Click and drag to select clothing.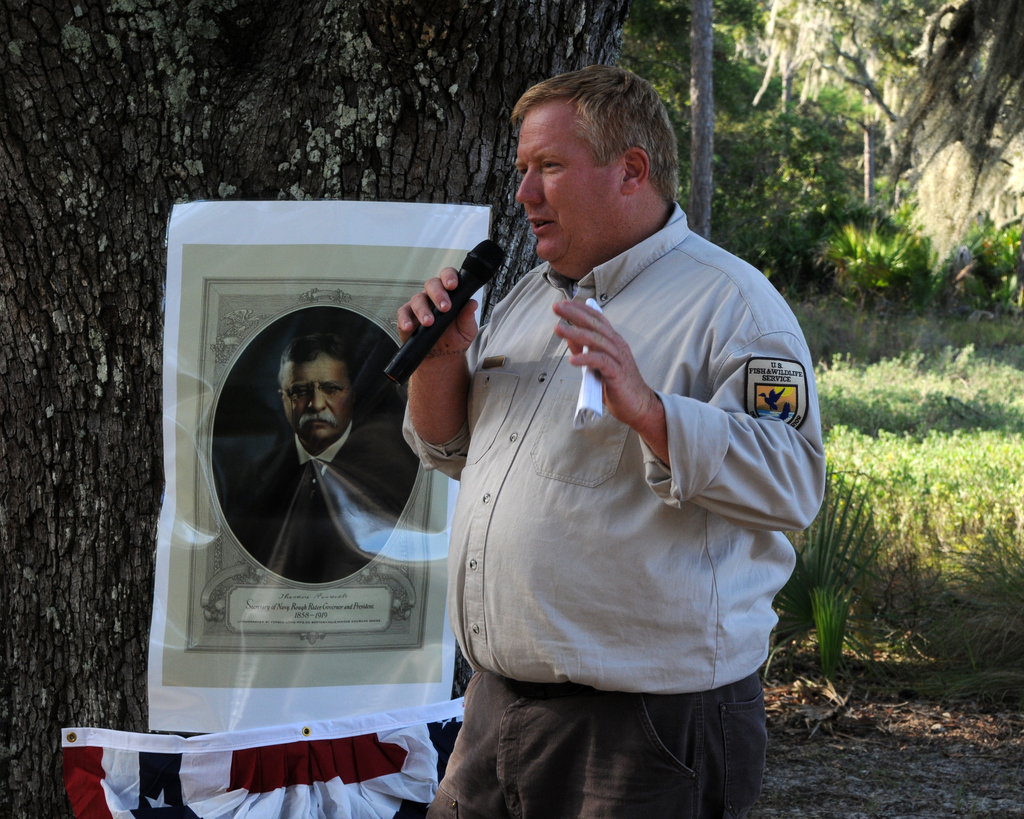
Selection: Rect(221, 418, 420, 584).
